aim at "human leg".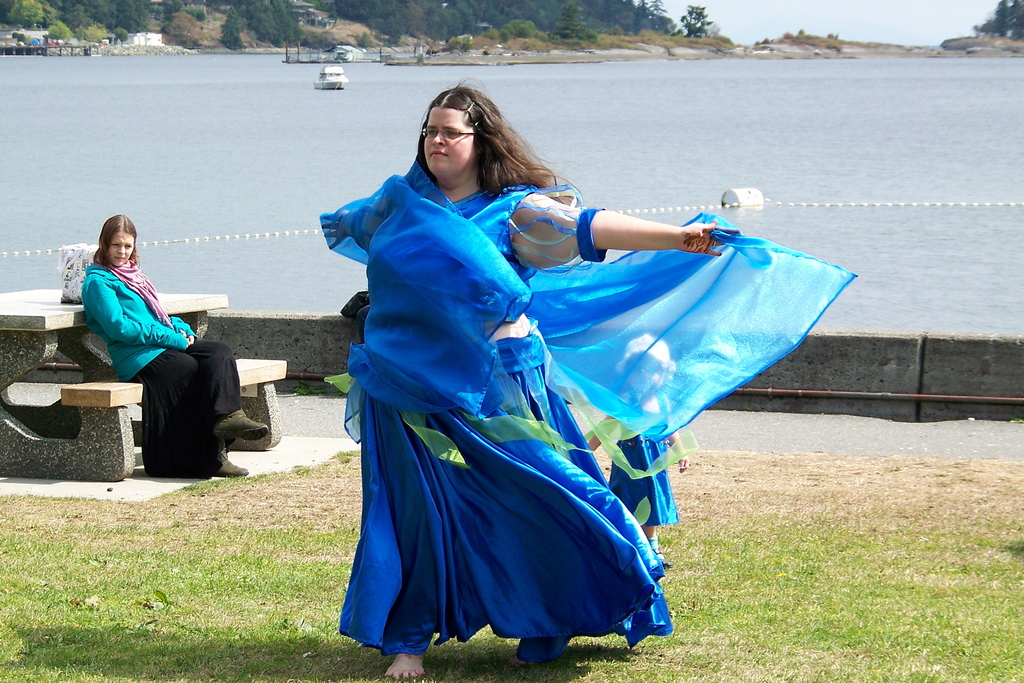
Aimed at Rect(137, 339, 268, 481).
